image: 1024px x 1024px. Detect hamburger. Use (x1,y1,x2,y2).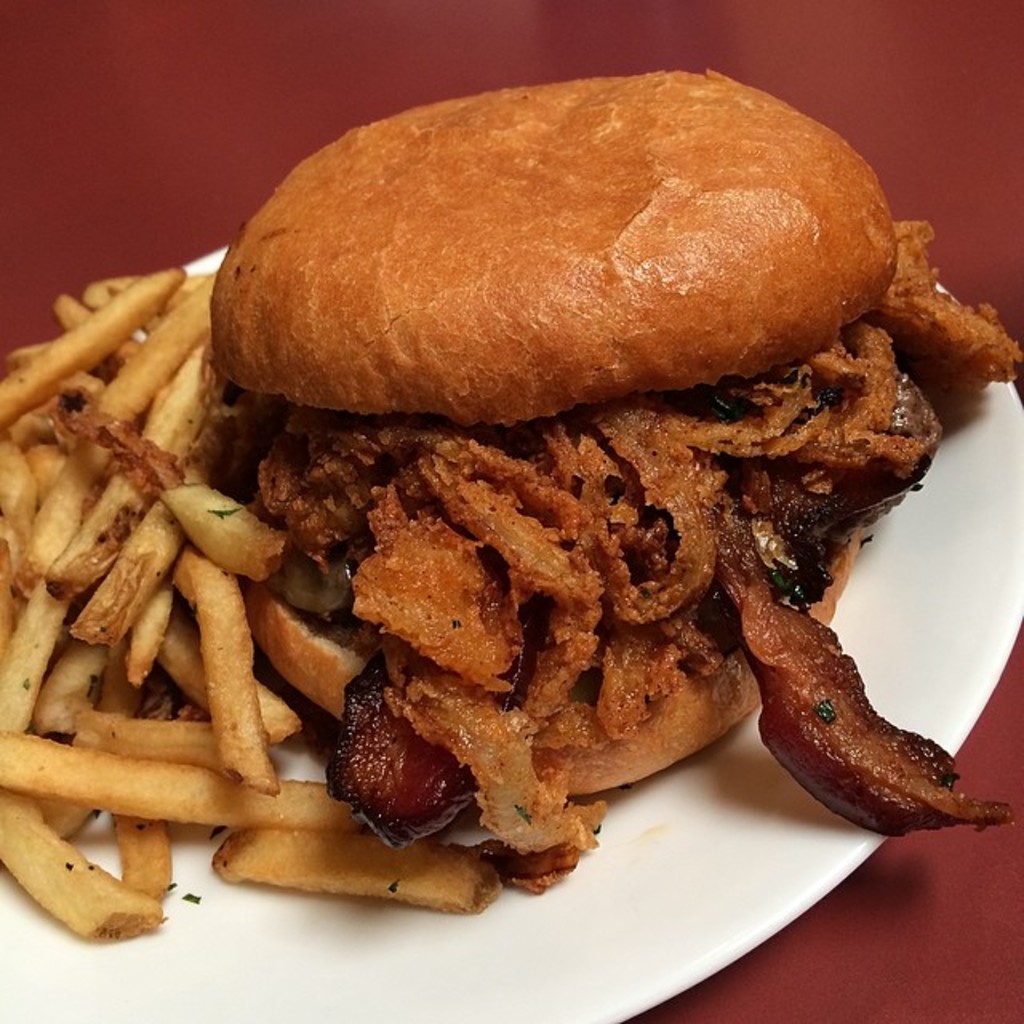
(210,69,1021,894).
